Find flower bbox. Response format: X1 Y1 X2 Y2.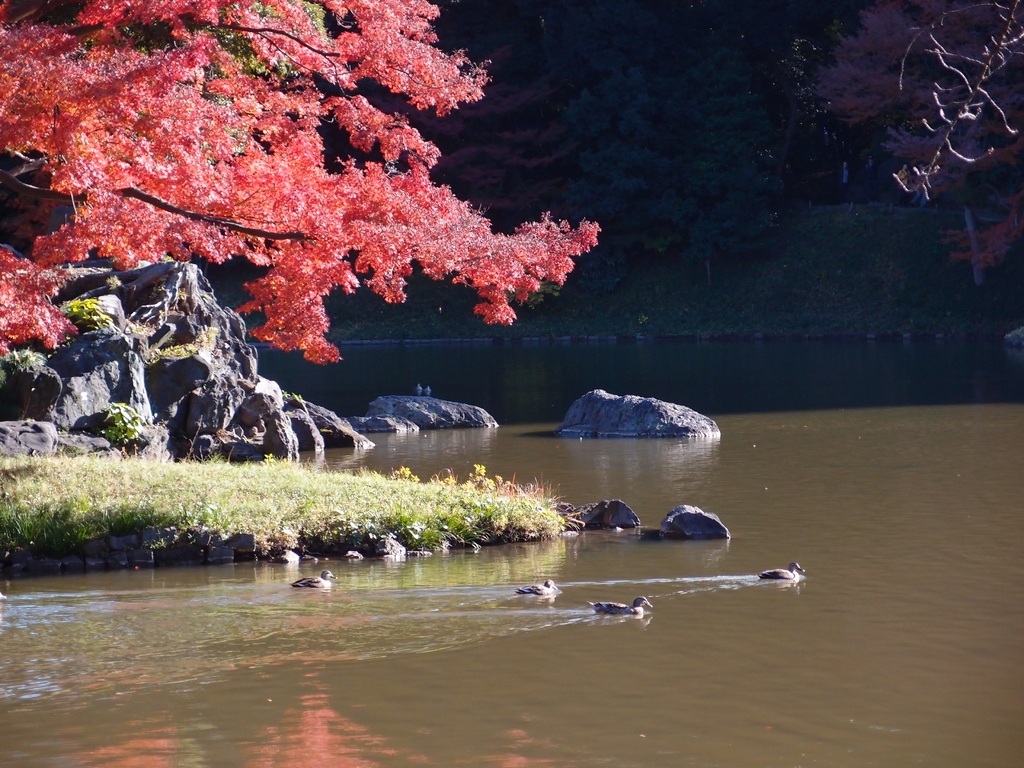
472 463 486 476.
